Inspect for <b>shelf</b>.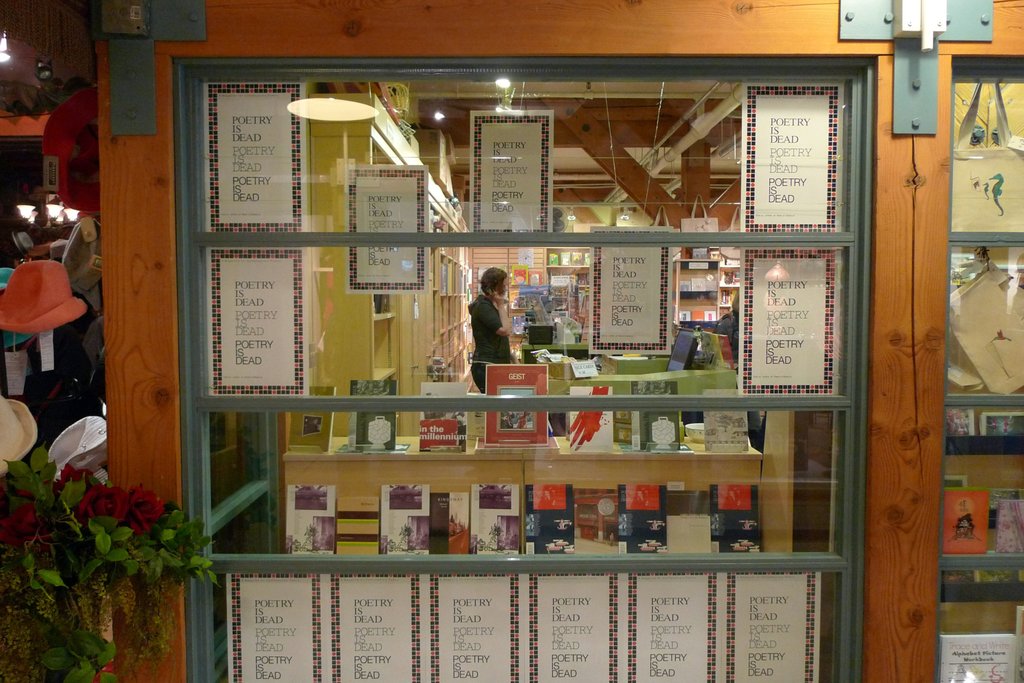
Inspection: BBox(418, 198, 483, 408).
